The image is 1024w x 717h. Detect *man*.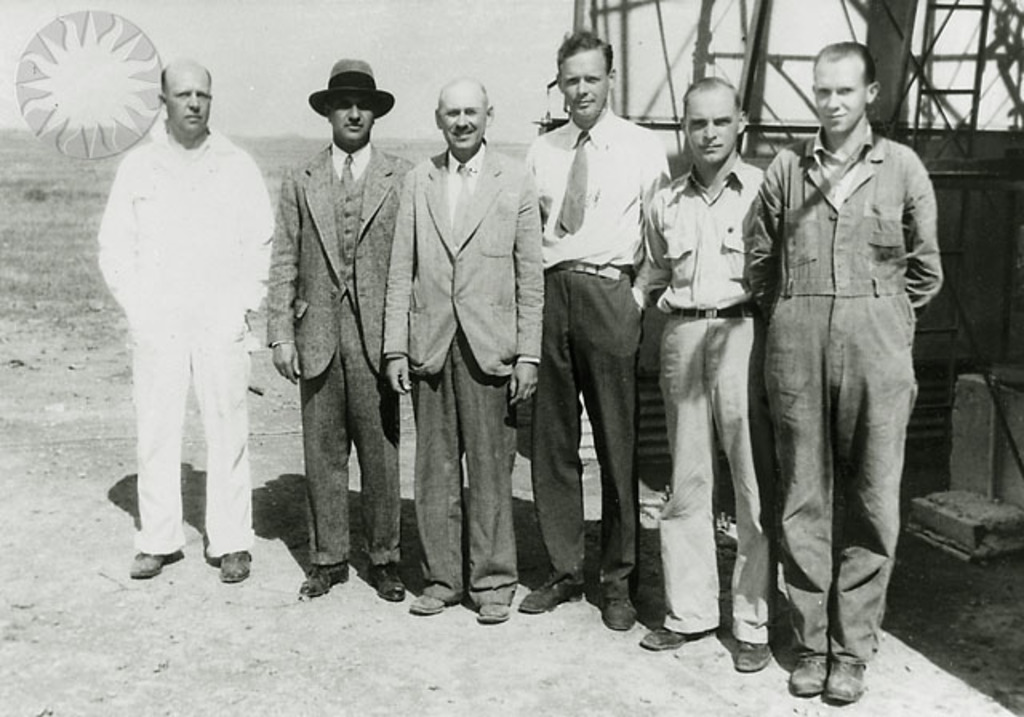
Detection: <box>645,80,771,667</box>.
